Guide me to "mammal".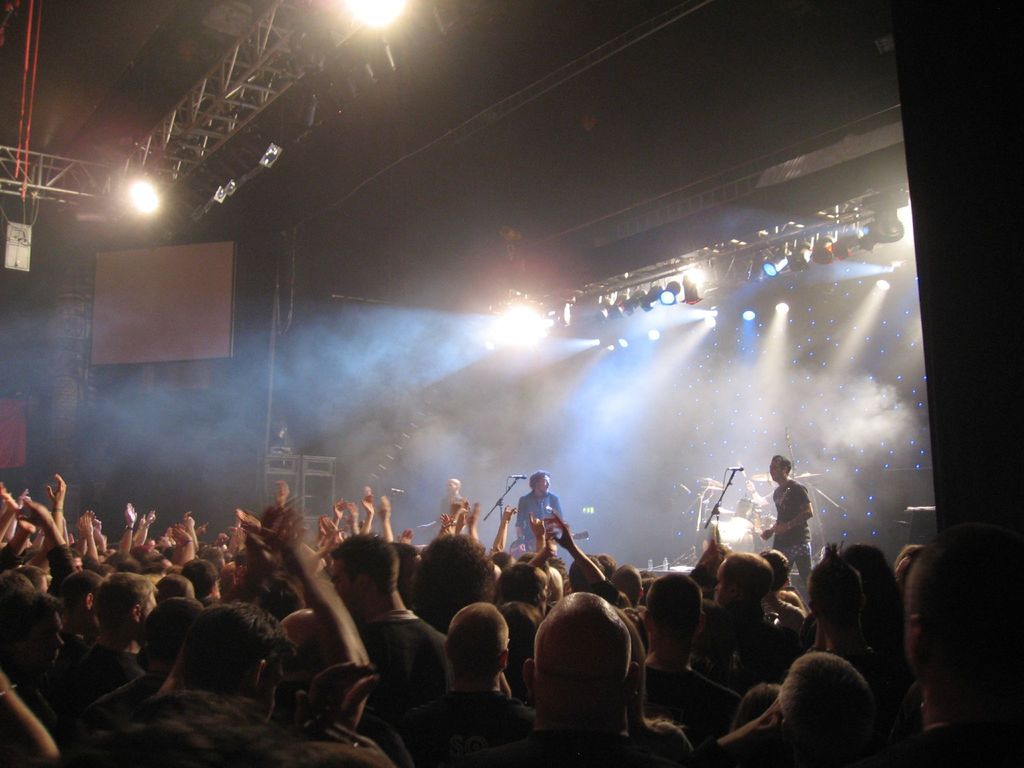
Guidance: l=511, t=471, r=564, b=559.
